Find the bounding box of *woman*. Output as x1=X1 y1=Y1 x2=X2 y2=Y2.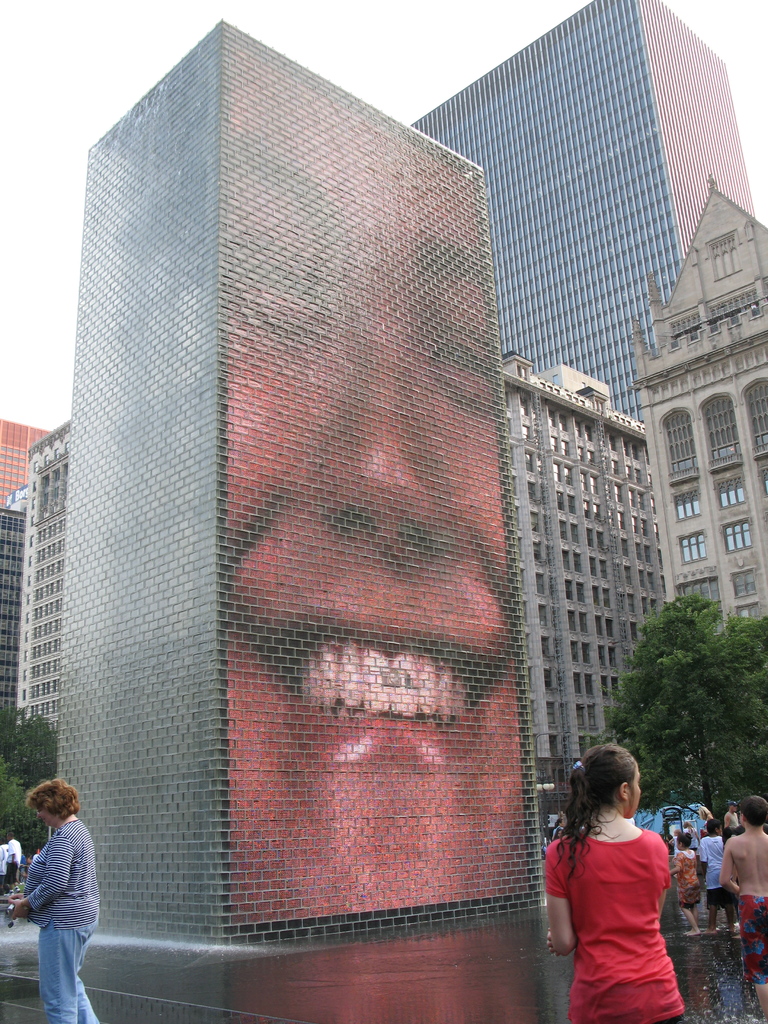
x1=544 y1=739 x2=703 y2=1021.
